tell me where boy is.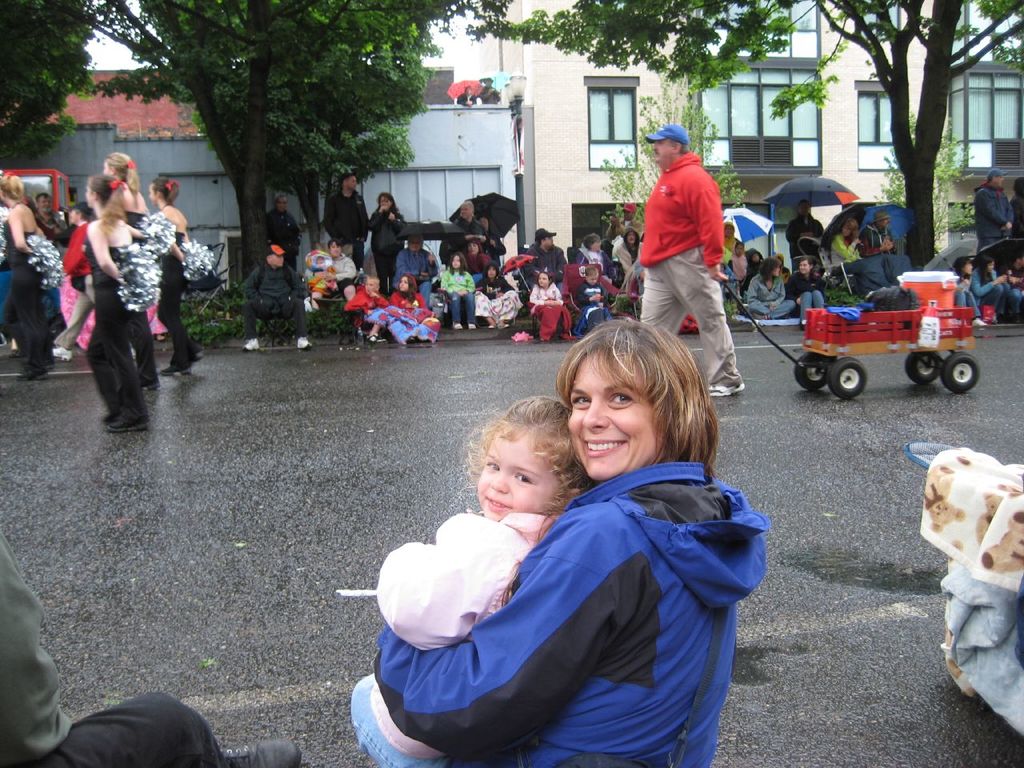
boy is at crop(579, 267, 612, 331).
